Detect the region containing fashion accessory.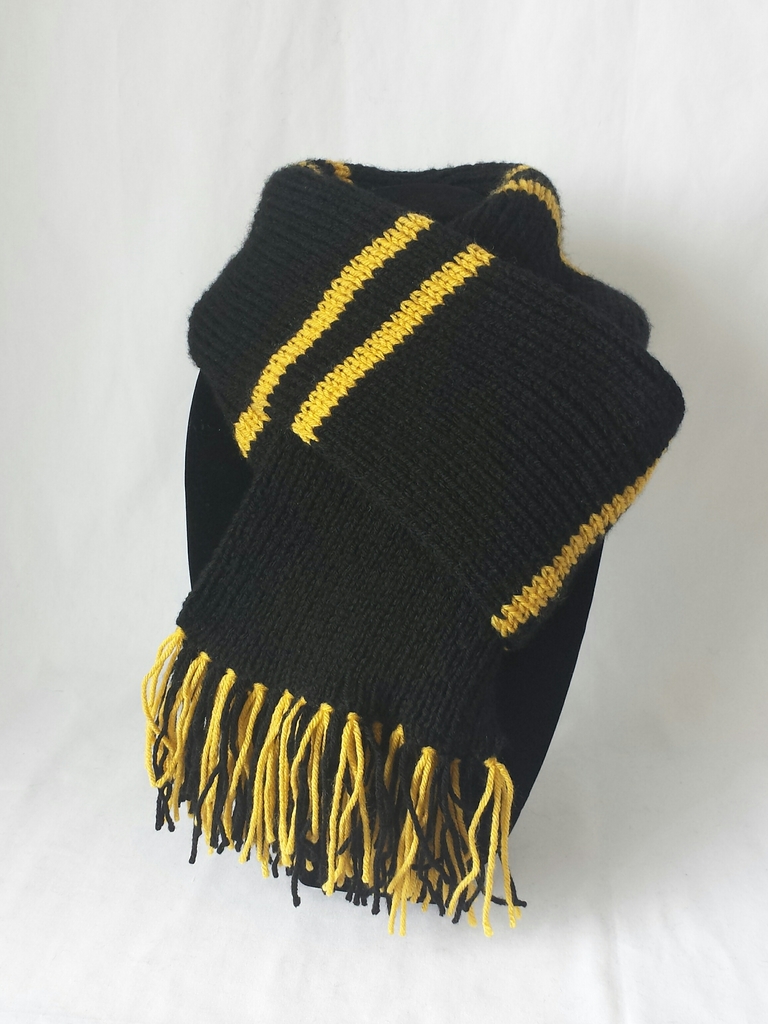
locate(136, 159, 694, 934).
